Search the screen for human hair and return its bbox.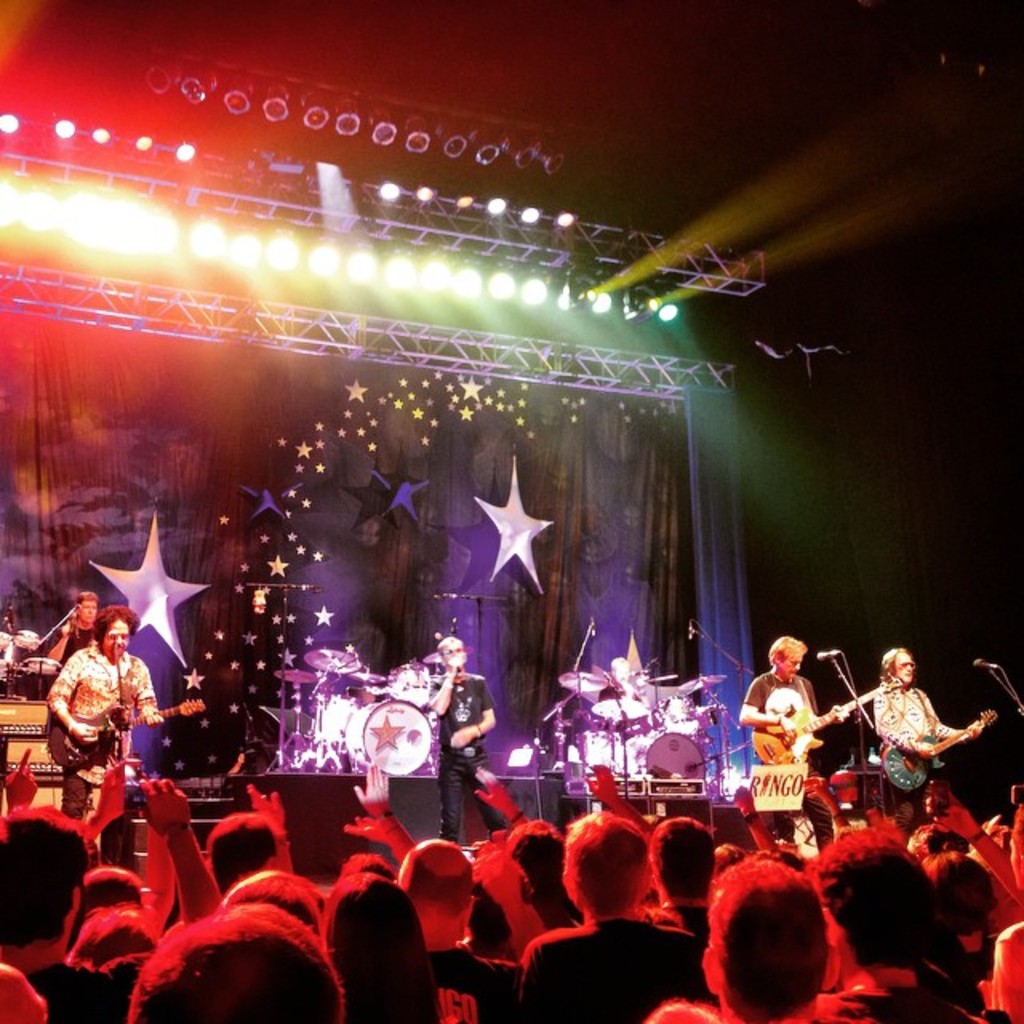
Found: (562,813,664,917).
